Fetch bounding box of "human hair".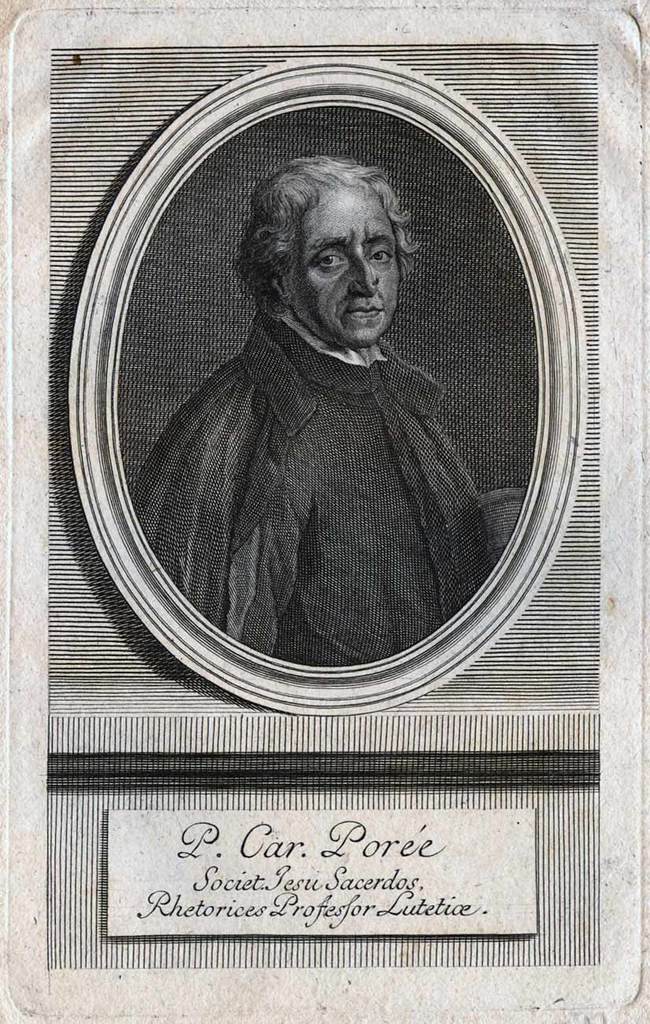
Bbox: 258, 144, 410, 321.
